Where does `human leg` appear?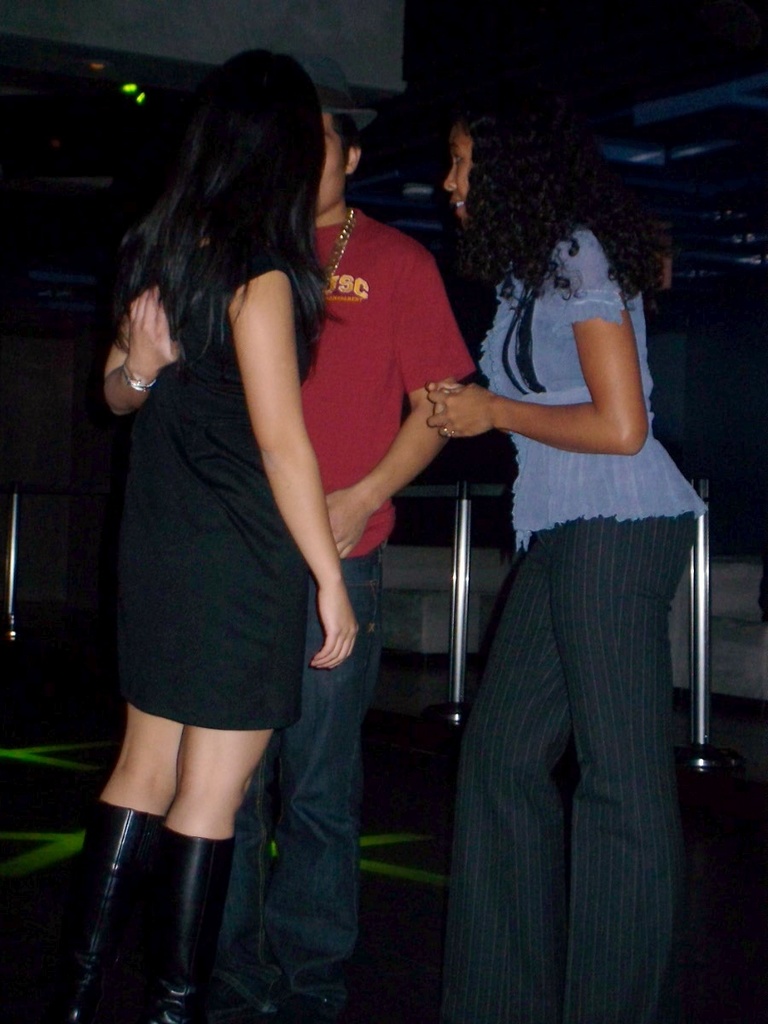
Appears at region(80, 534, 178, 1023).
